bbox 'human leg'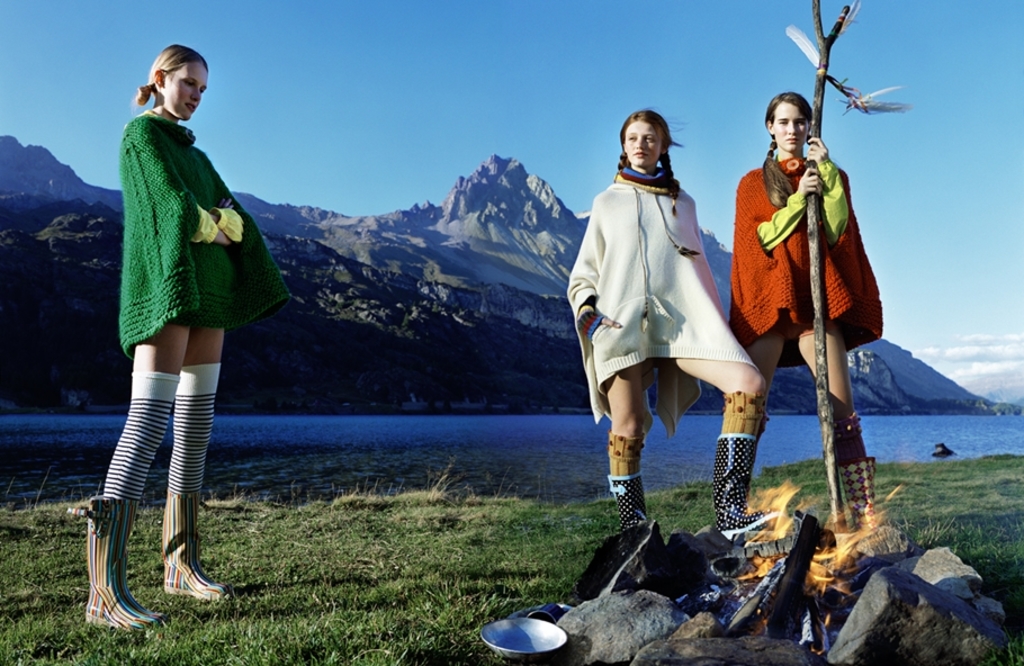
(674,359,783,541)
